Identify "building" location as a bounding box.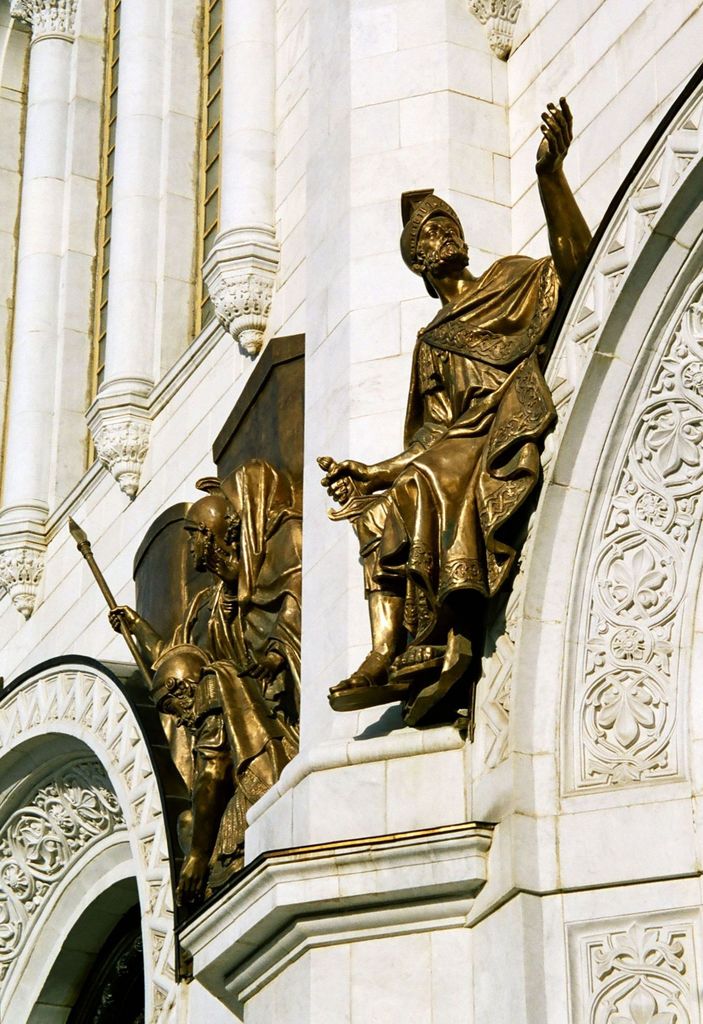
crop(0, 0, 702, 1023).
